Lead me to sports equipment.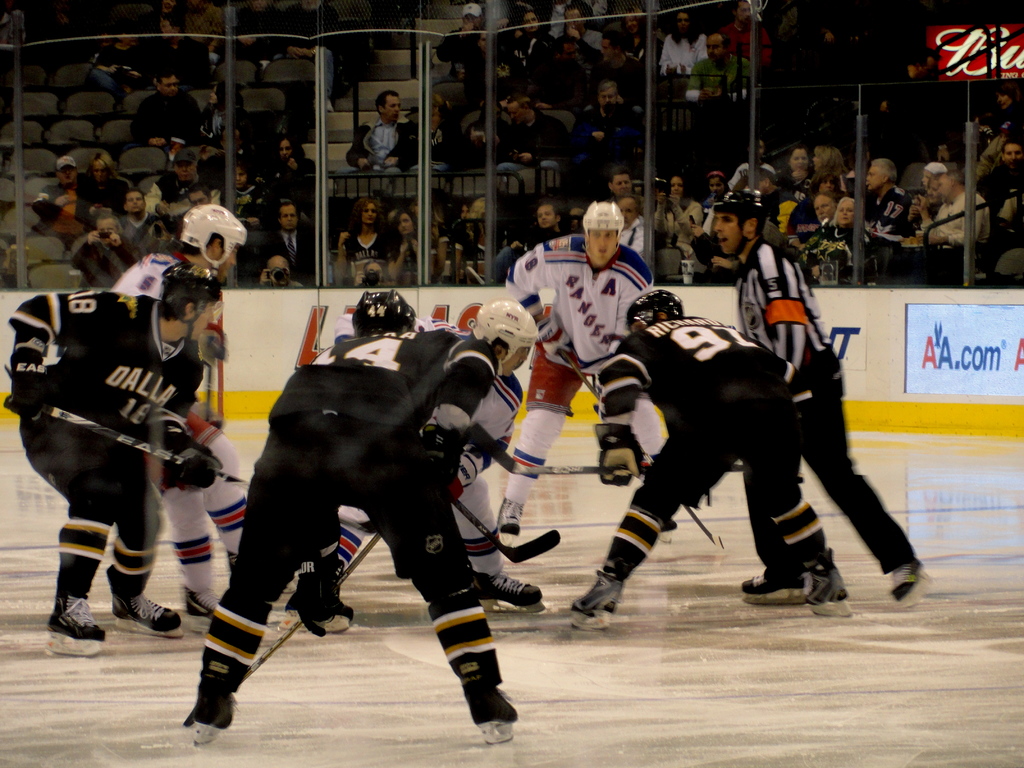
Lead to 740 558 814 604.
